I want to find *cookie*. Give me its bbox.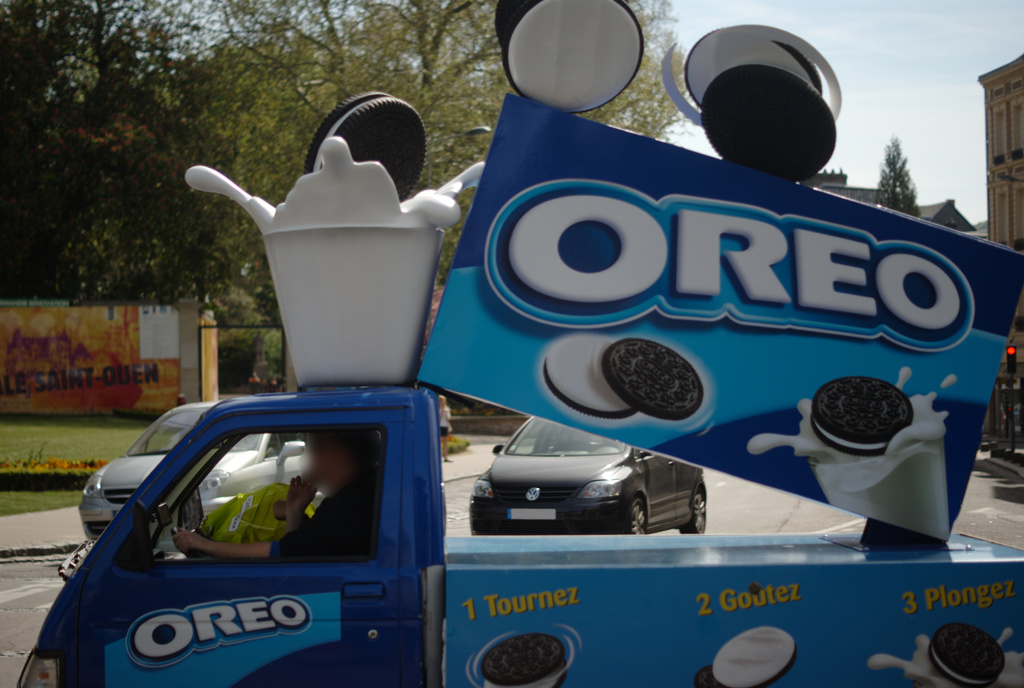
left=799, top=376, right=916, bottom=461.
